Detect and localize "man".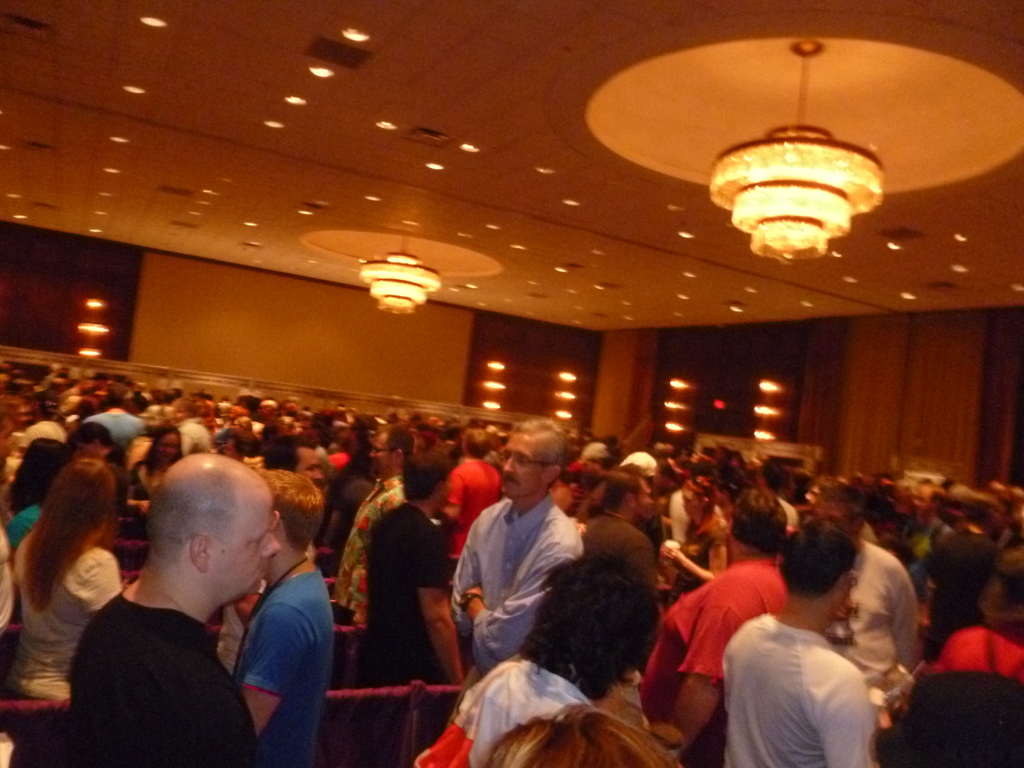
Localized at 340:420:413:624.
